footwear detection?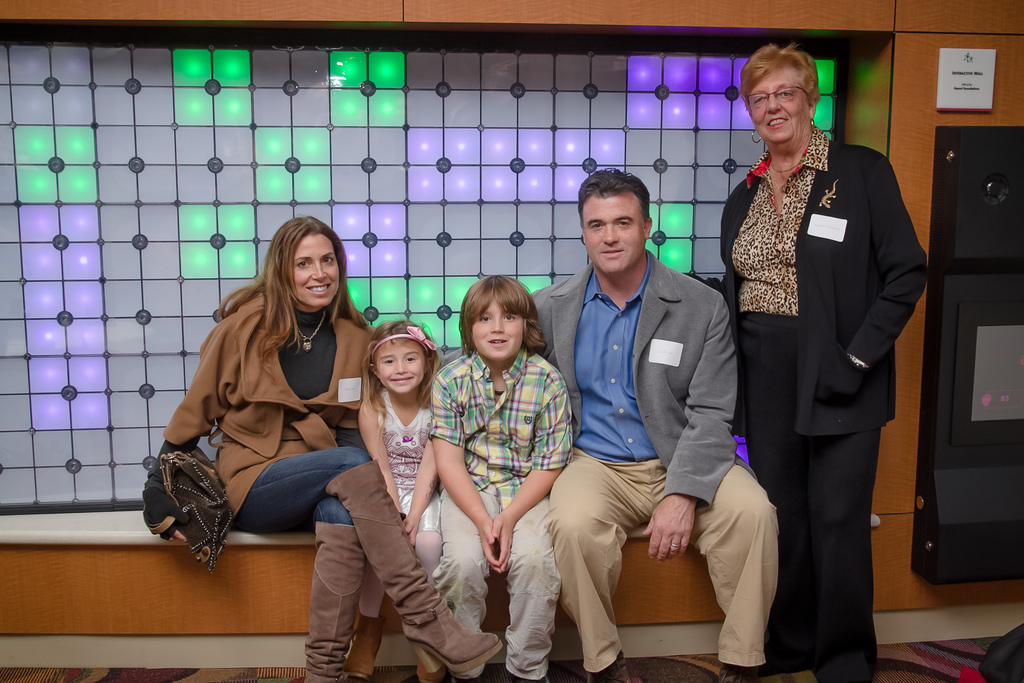
[587,654,629,680]
